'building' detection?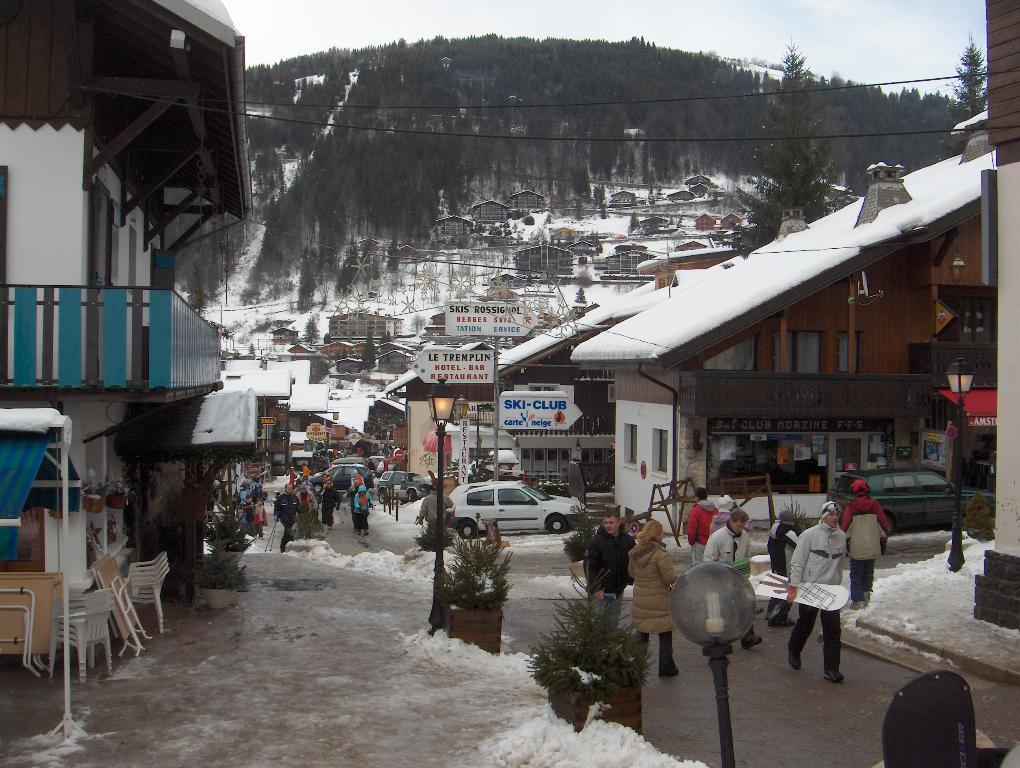
0, 2, 1019, 692
